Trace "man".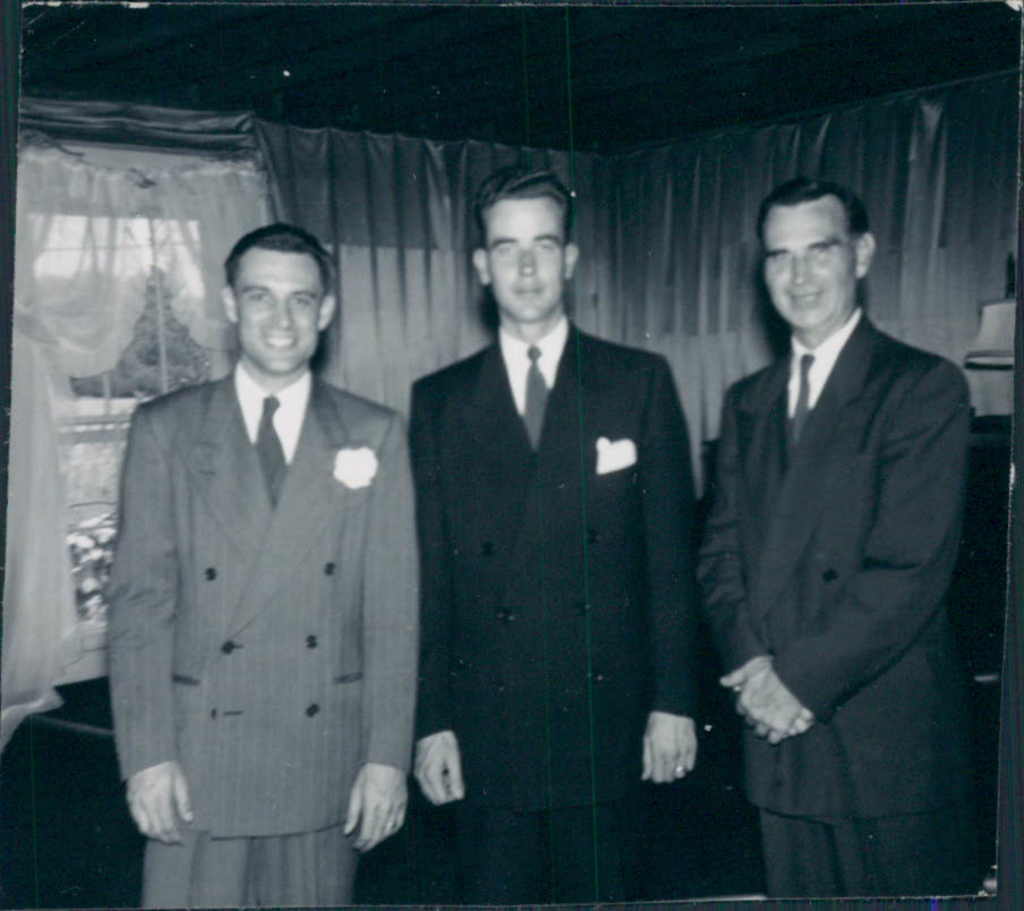
Traced to 376, 181, 728, 866.
